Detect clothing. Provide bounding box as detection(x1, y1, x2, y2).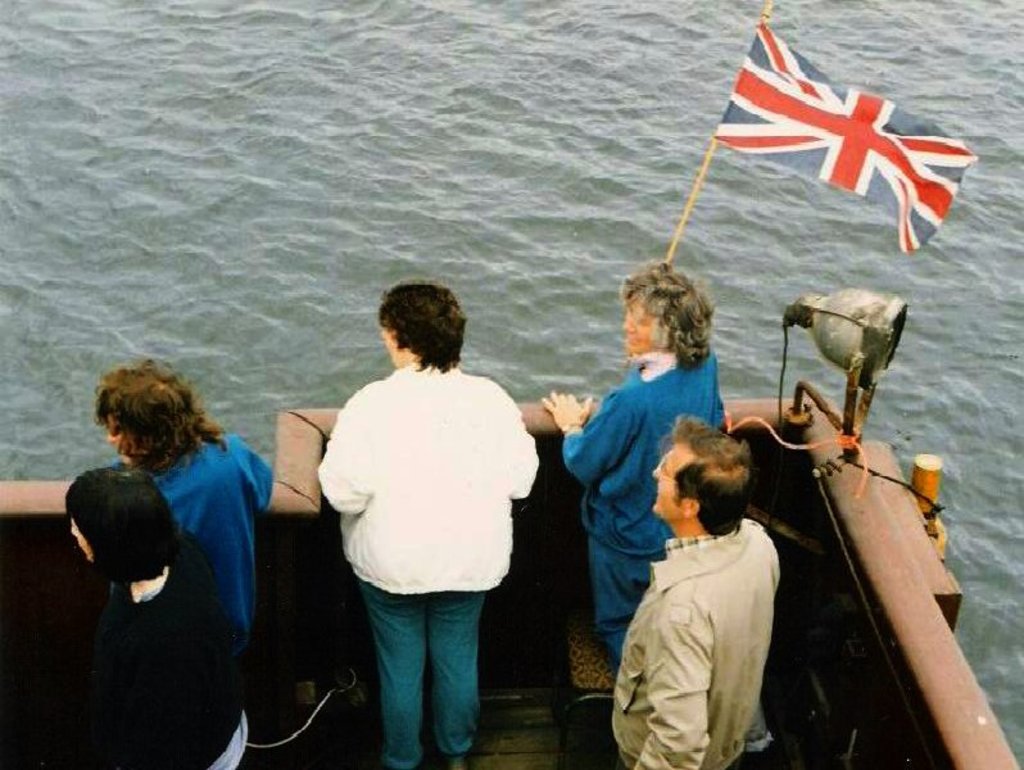
detection(311, 330, 538, 712).
